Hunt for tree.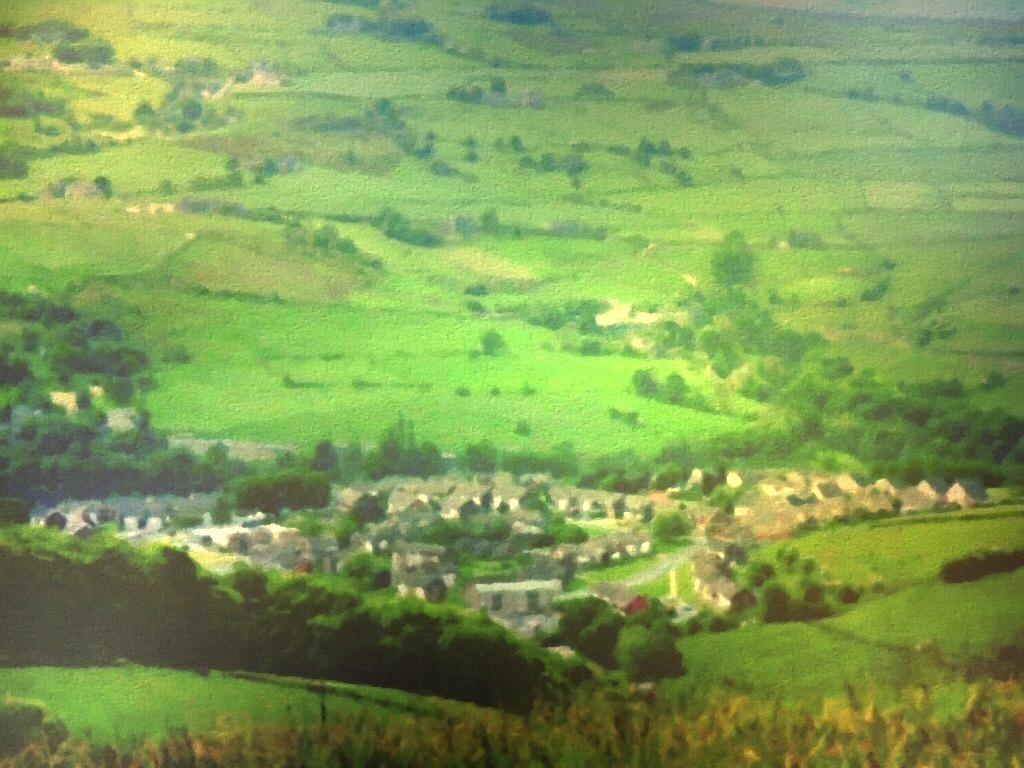
Hunted down at (left=409, top=144, right=435, bottom=155).
